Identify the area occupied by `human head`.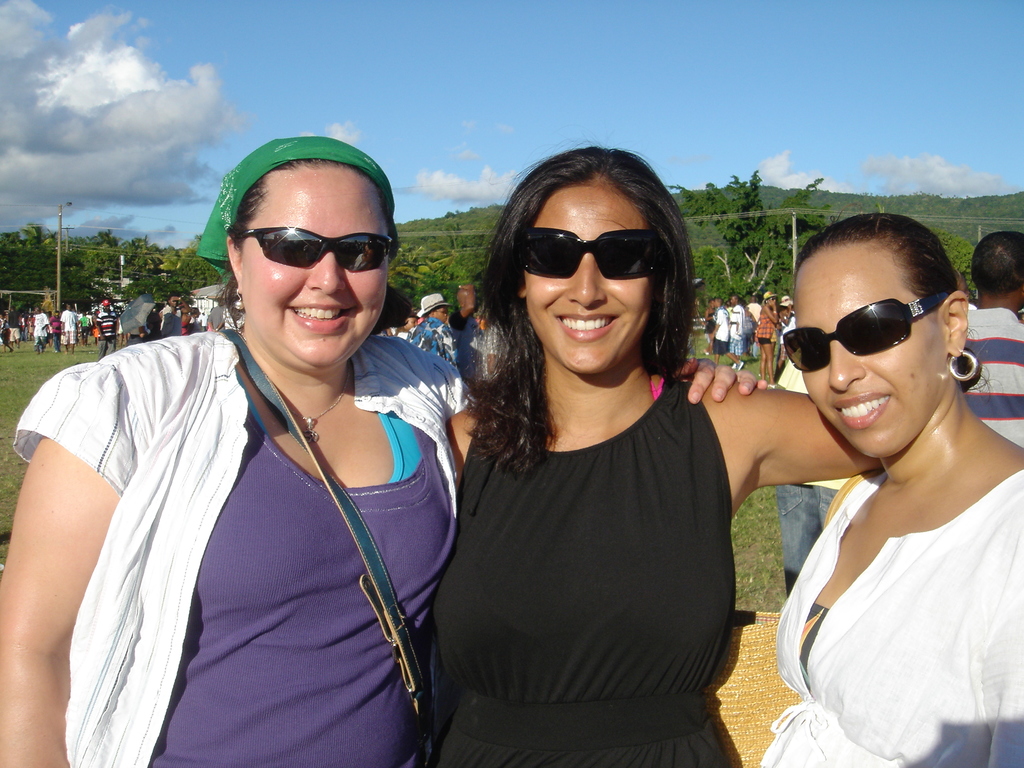
Area: [171,297,180,307].
